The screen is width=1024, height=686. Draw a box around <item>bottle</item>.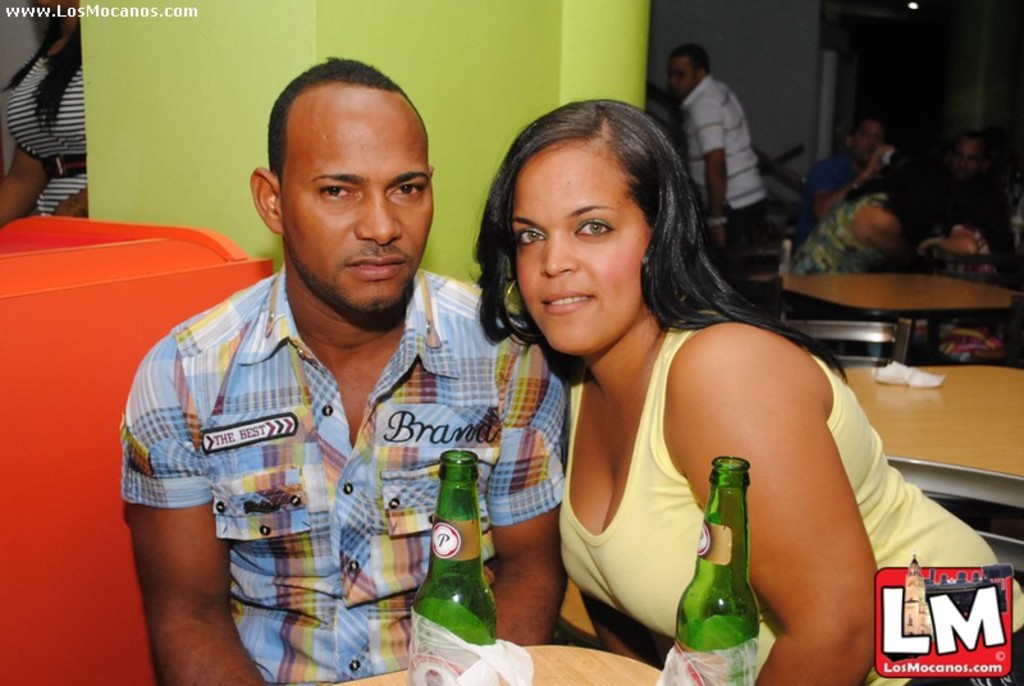
<box>407,444,499,685</box>.
